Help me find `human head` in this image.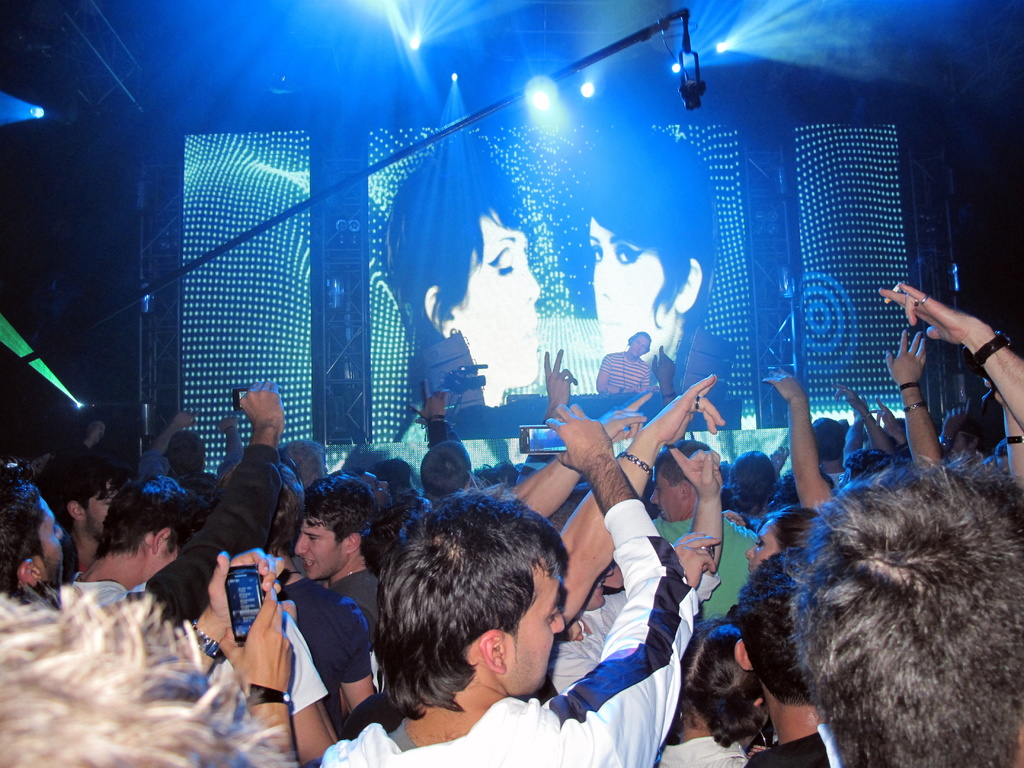
Found it: [290,474,373,578].
